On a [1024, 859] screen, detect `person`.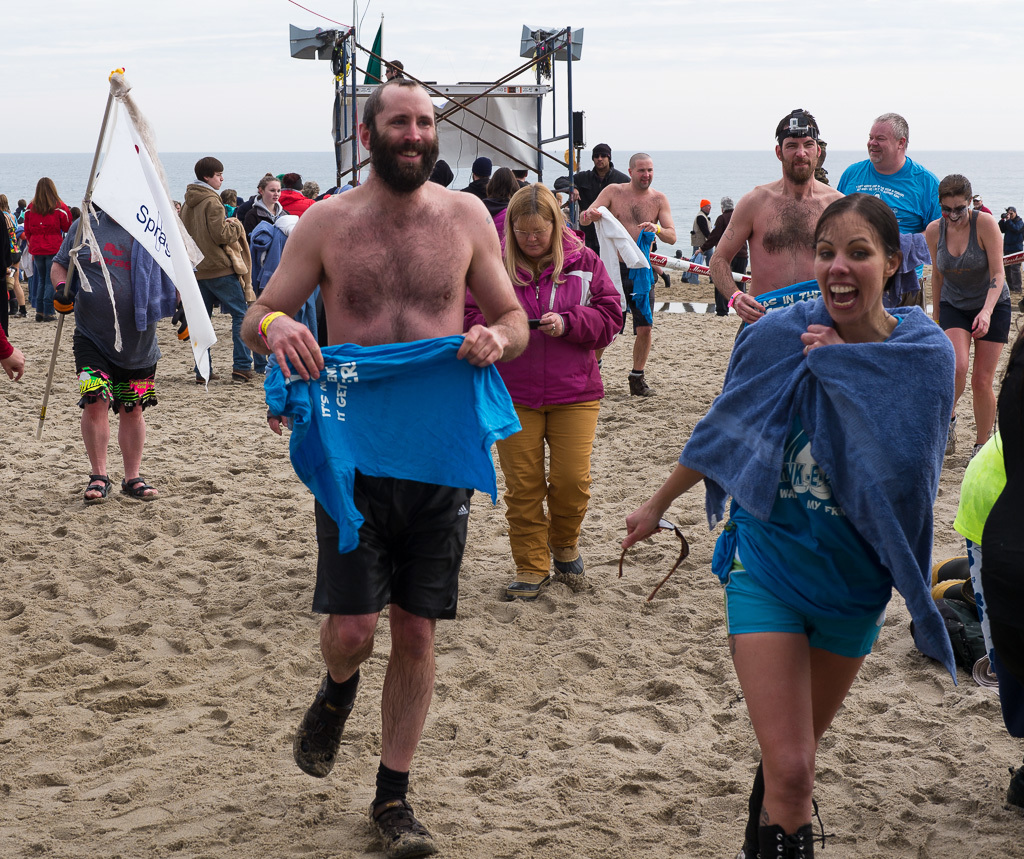
locate(924, 172, 1012, 455).
